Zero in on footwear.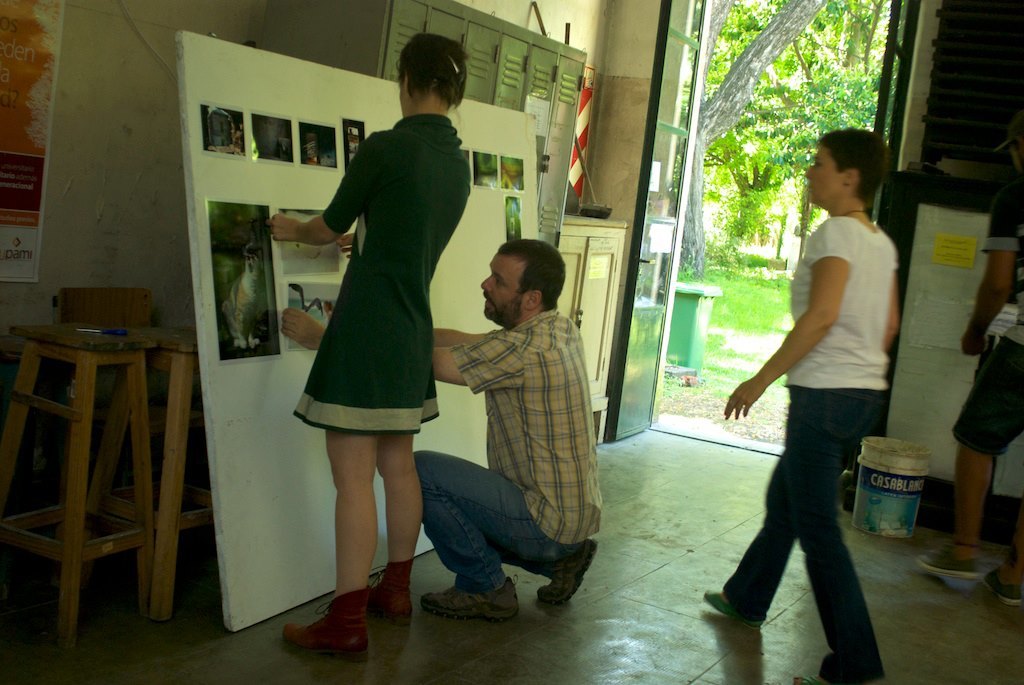
Zeroed in: [284,598,370,663].
